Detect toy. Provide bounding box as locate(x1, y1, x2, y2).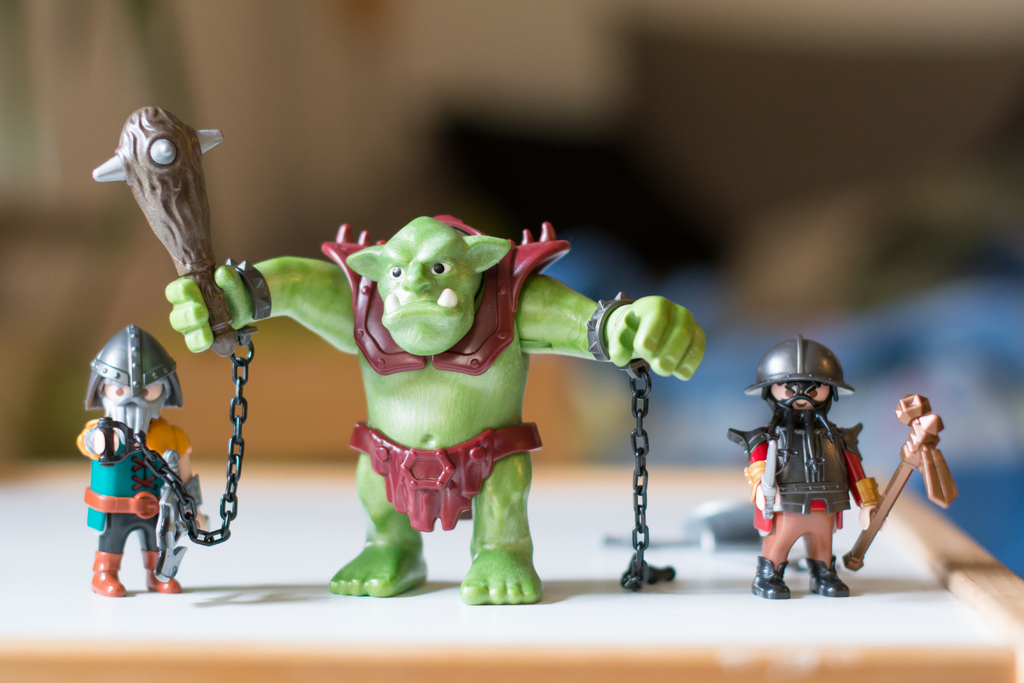
locate(757, 437, 779, 517).
